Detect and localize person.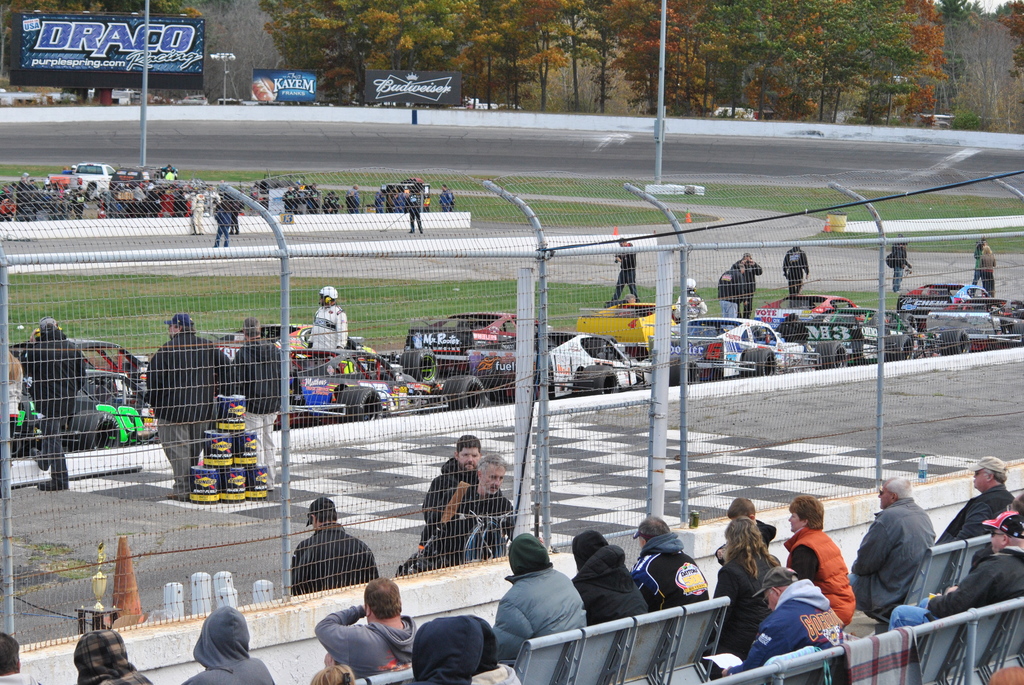
Localized at 0,173,84,213.
